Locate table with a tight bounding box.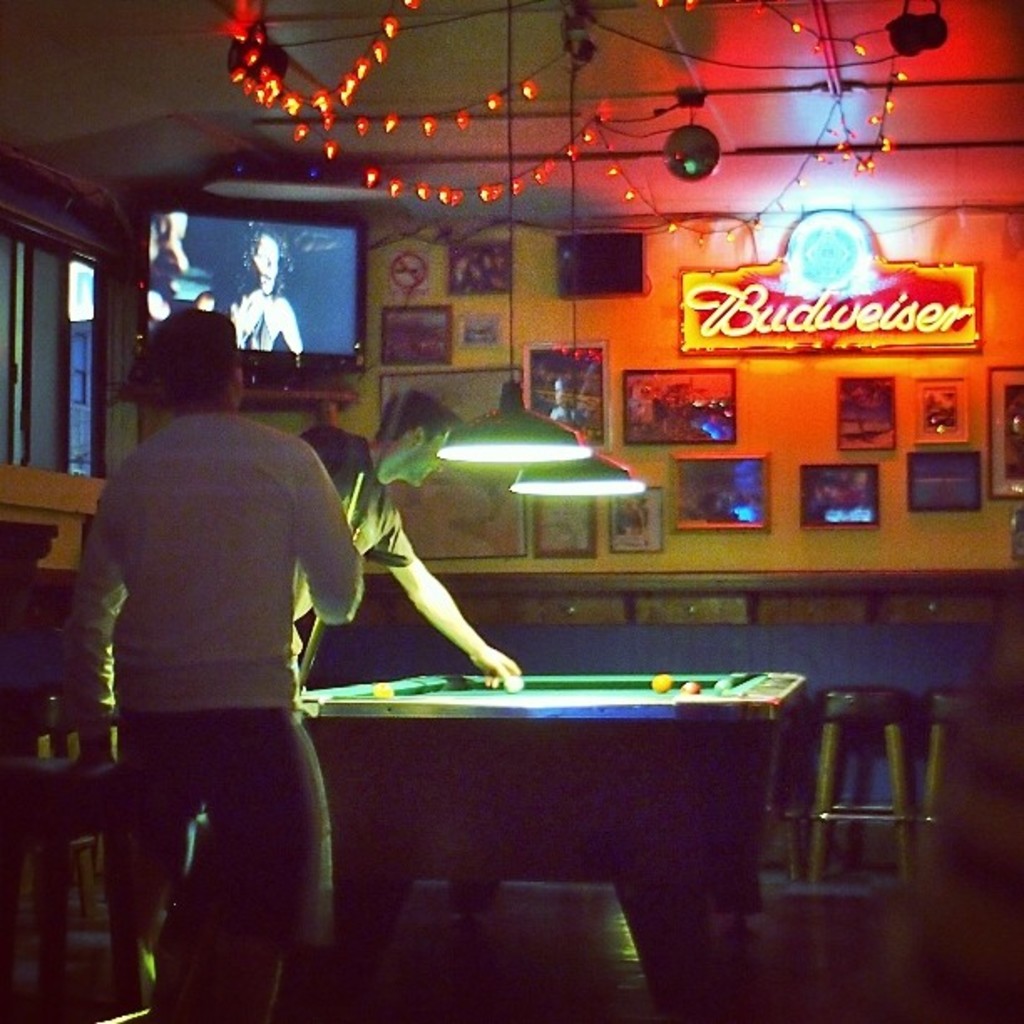
box=[229, 649, 853, 989].
